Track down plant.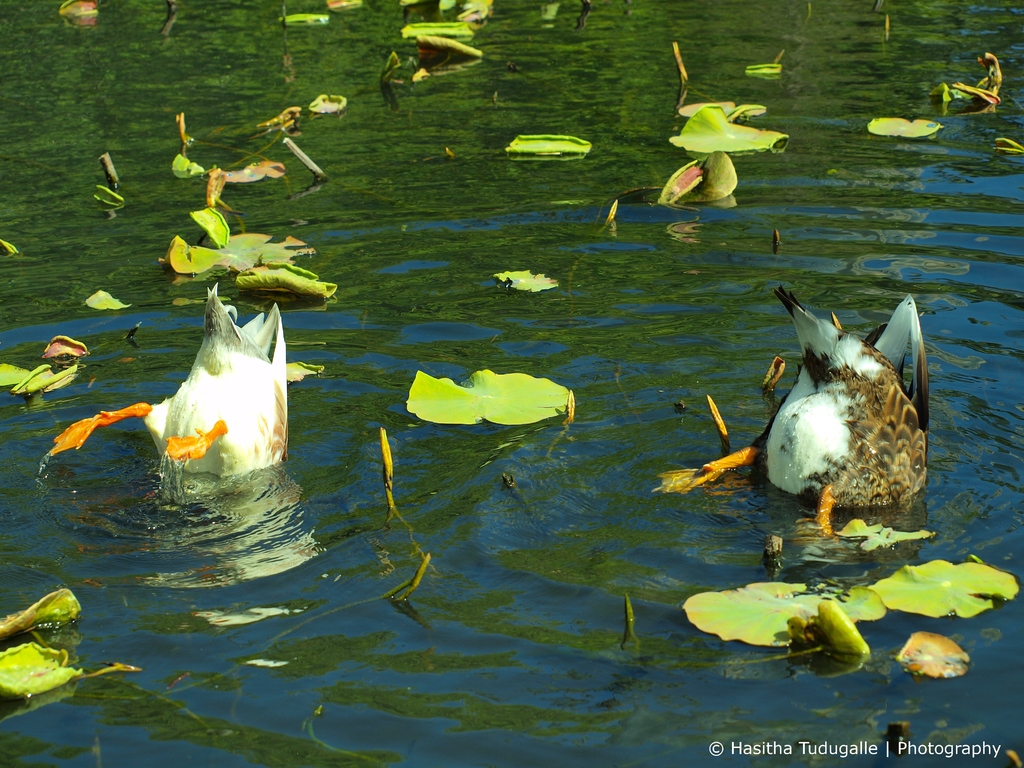
Tracked to 494/268/561/304.
